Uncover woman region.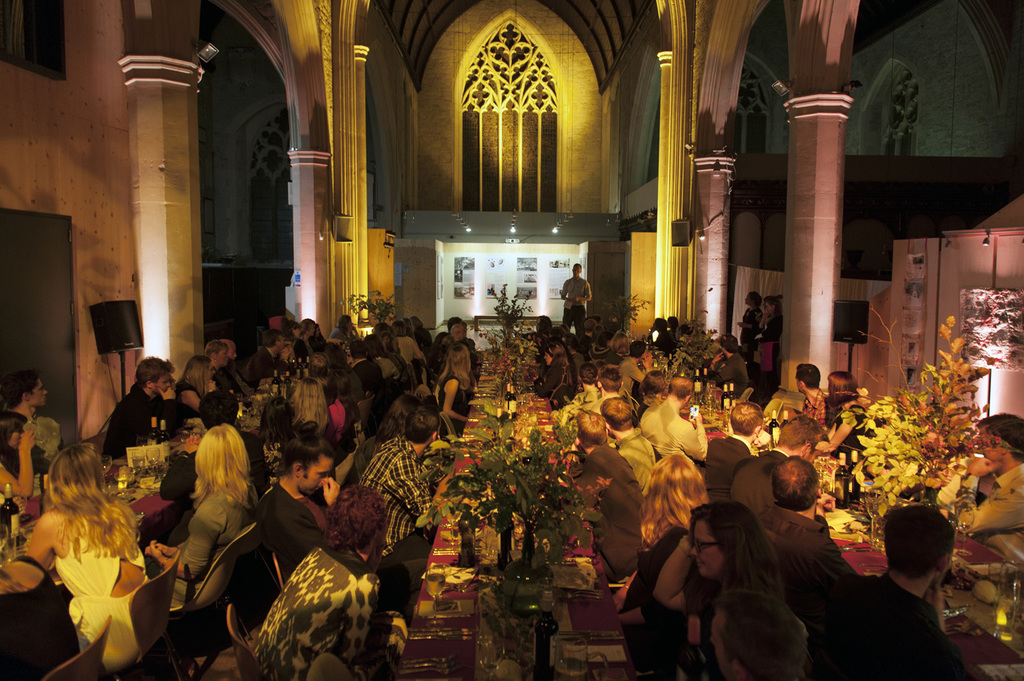
Uncovered: region(145, 412, 257, 665).
